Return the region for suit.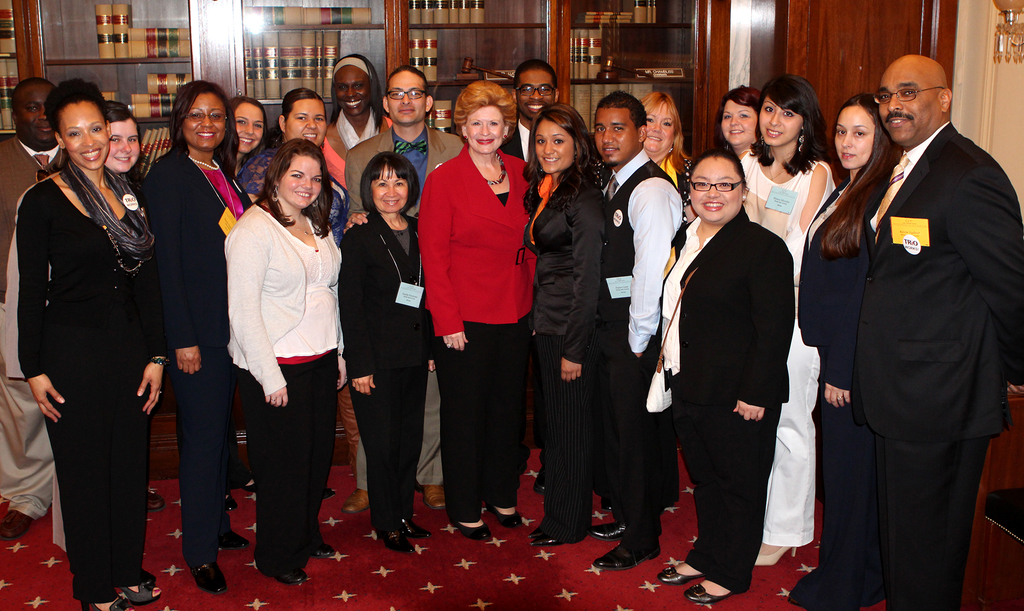
(left=856, top=122, right=1023, bottom=610).
